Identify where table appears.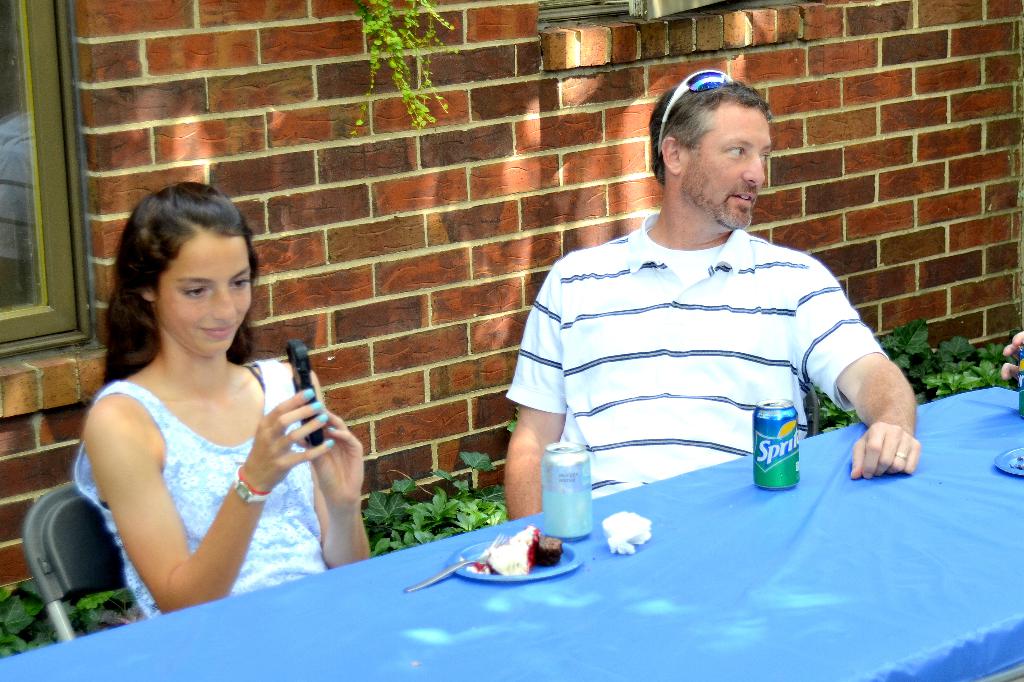
Appears at 0 375 1023 681.
